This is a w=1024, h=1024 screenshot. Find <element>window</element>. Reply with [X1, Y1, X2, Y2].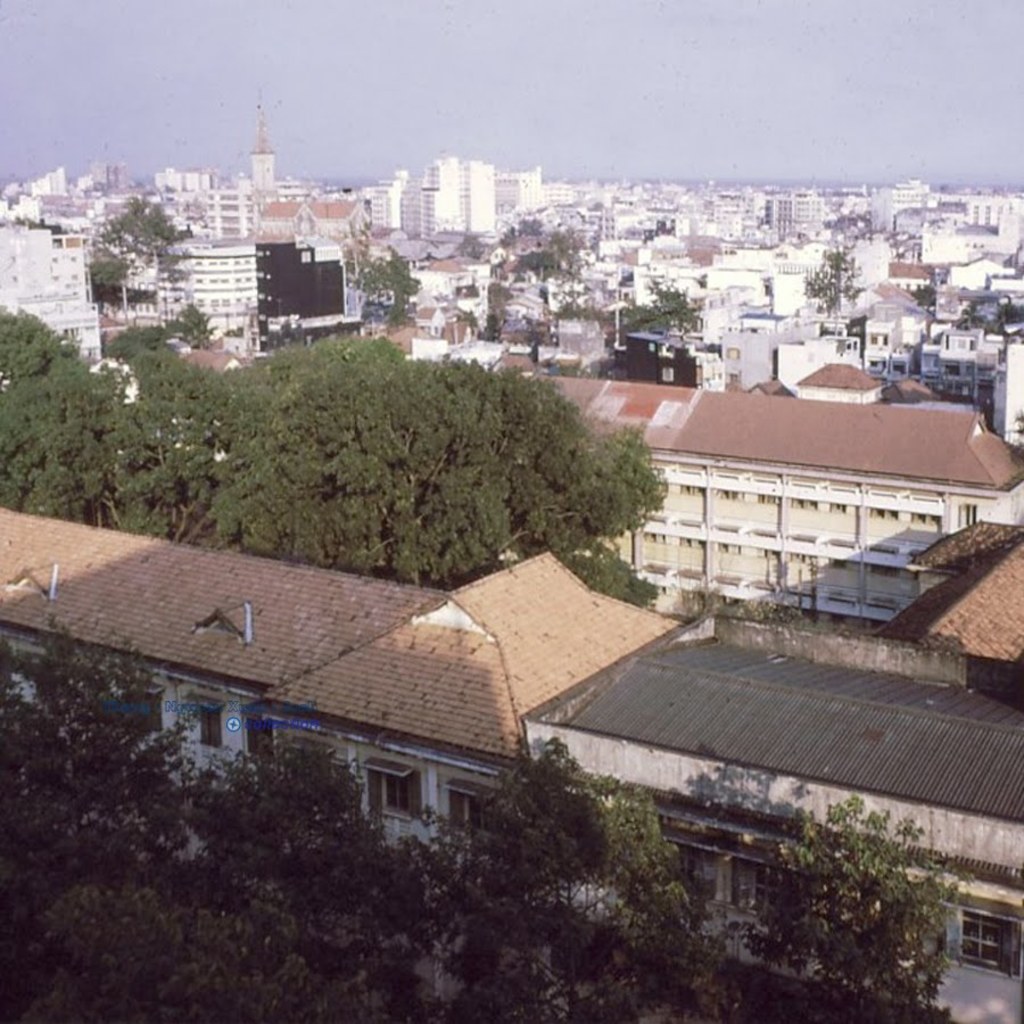
[130, 676, 165, 733].
